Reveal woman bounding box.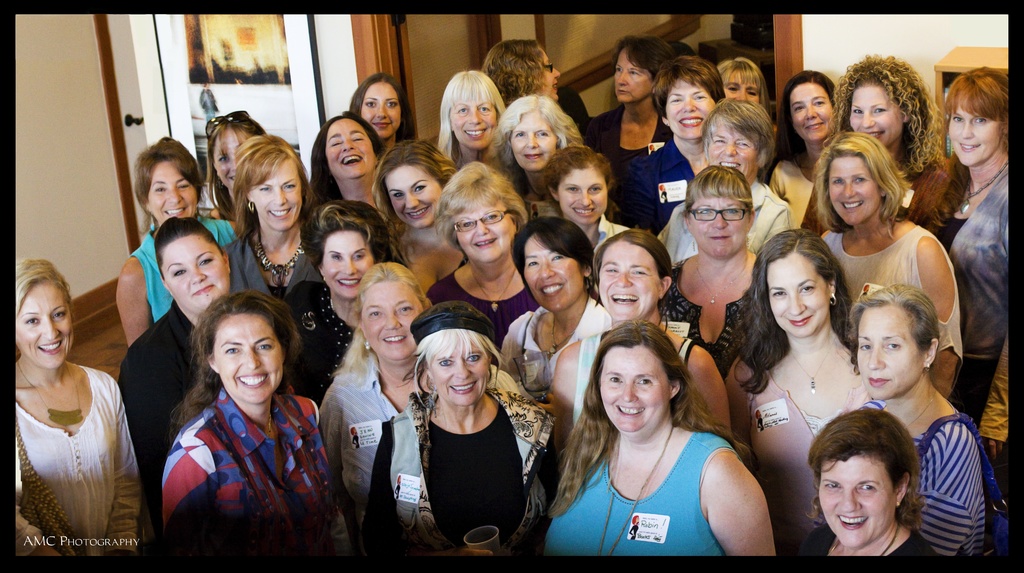
Revealed: 851, 278, 1002, 559.
